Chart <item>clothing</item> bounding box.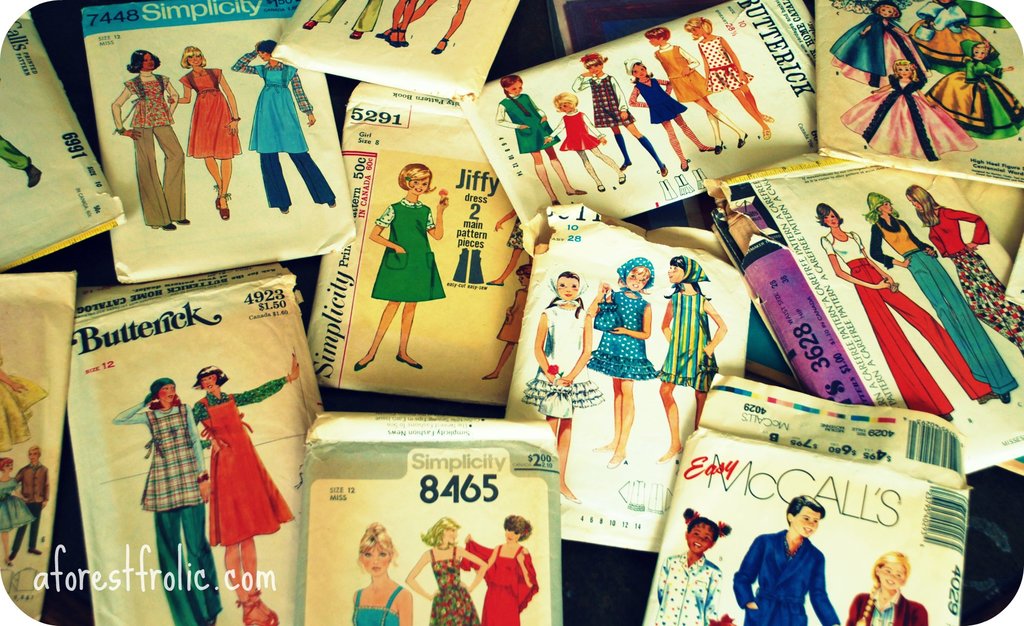
Charted: BBox(705, 38, 757, 95).
